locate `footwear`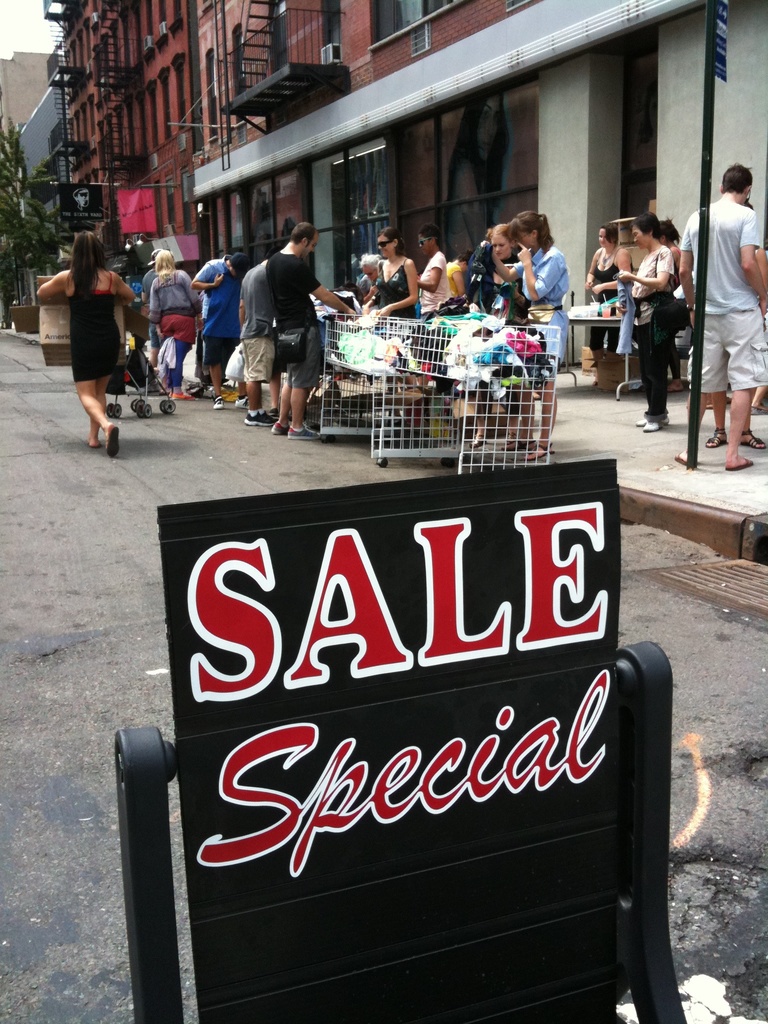
<bbox>243, 413, 271, 426</bbox>
